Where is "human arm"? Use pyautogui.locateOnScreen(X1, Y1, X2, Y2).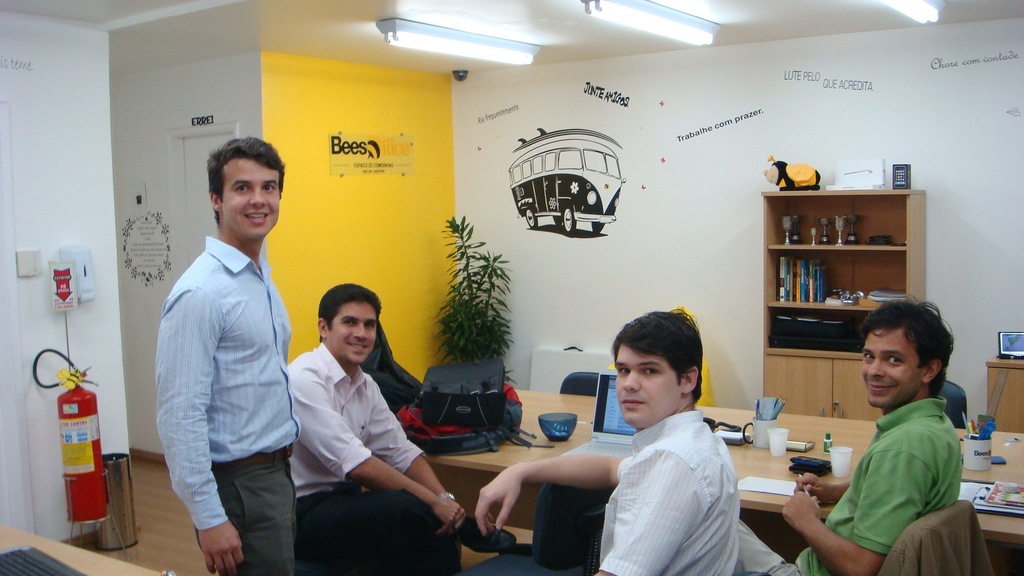
pyautogui.locateOnScreen(796, 467, 854, 511).
